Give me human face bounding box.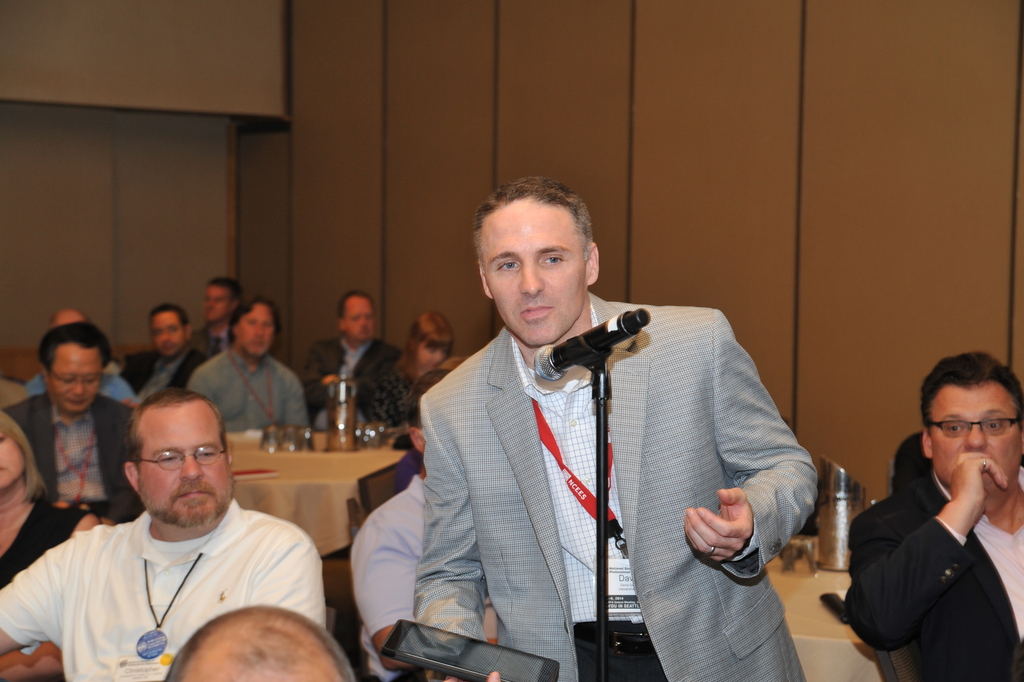
l=199, t=274, r=231, b=325.
